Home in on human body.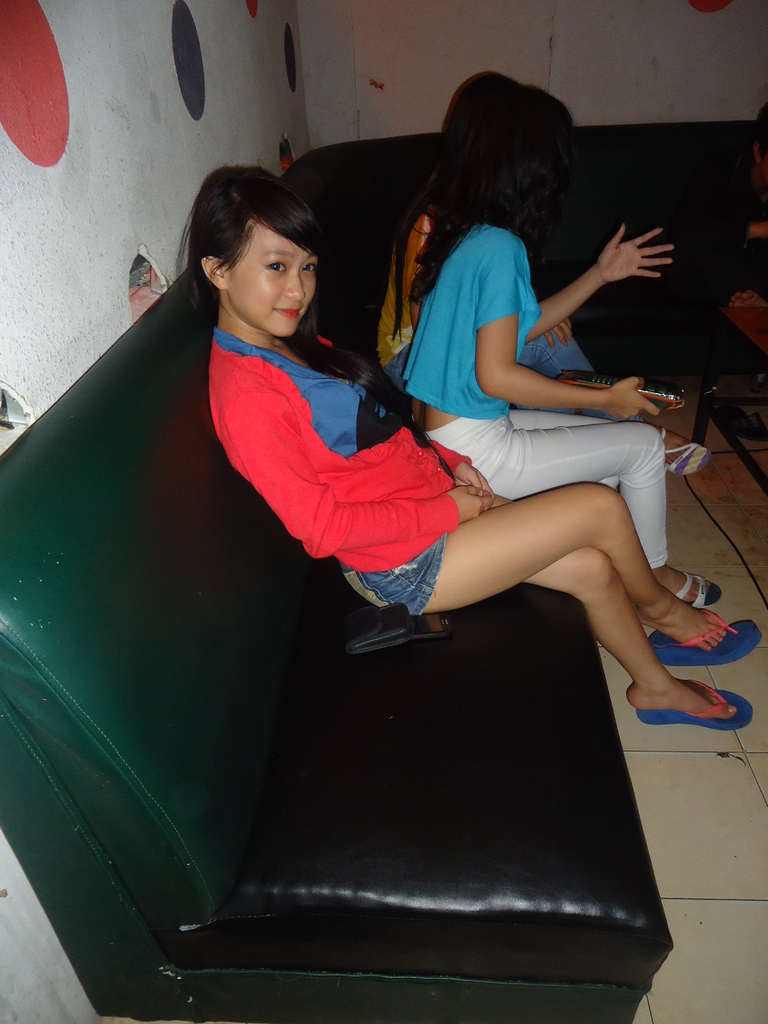
Homed in at (x1=403, y1=85, x2=721, y2=605).
